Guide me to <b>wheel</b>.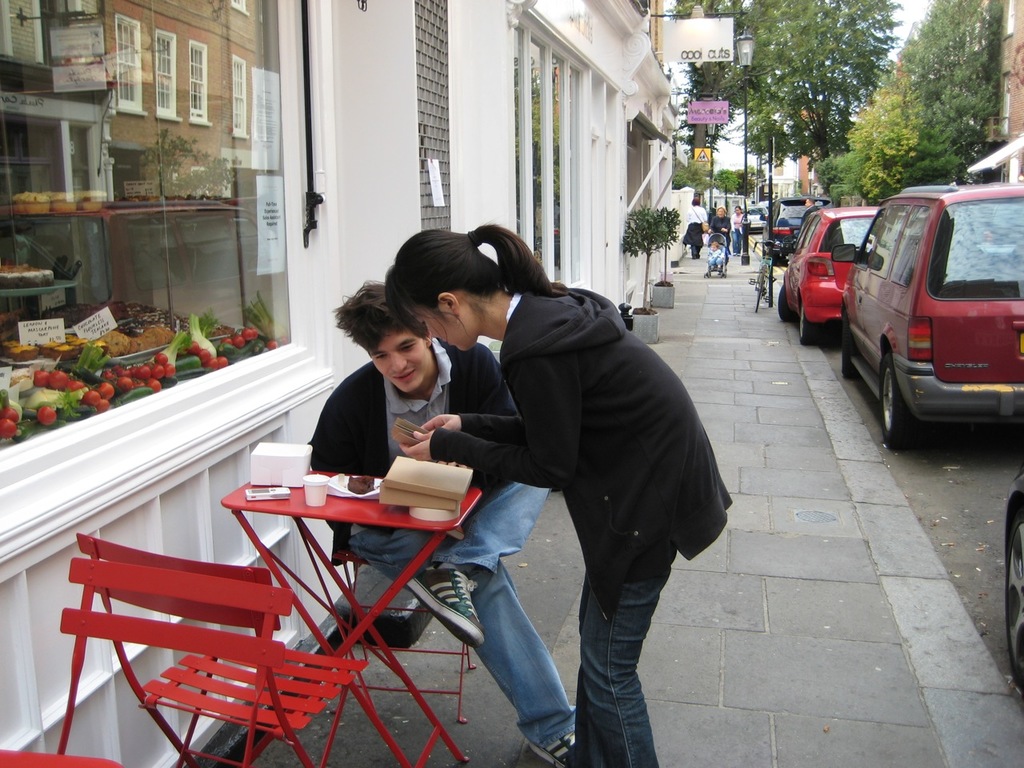
Guidance: 841:311:857:377.
